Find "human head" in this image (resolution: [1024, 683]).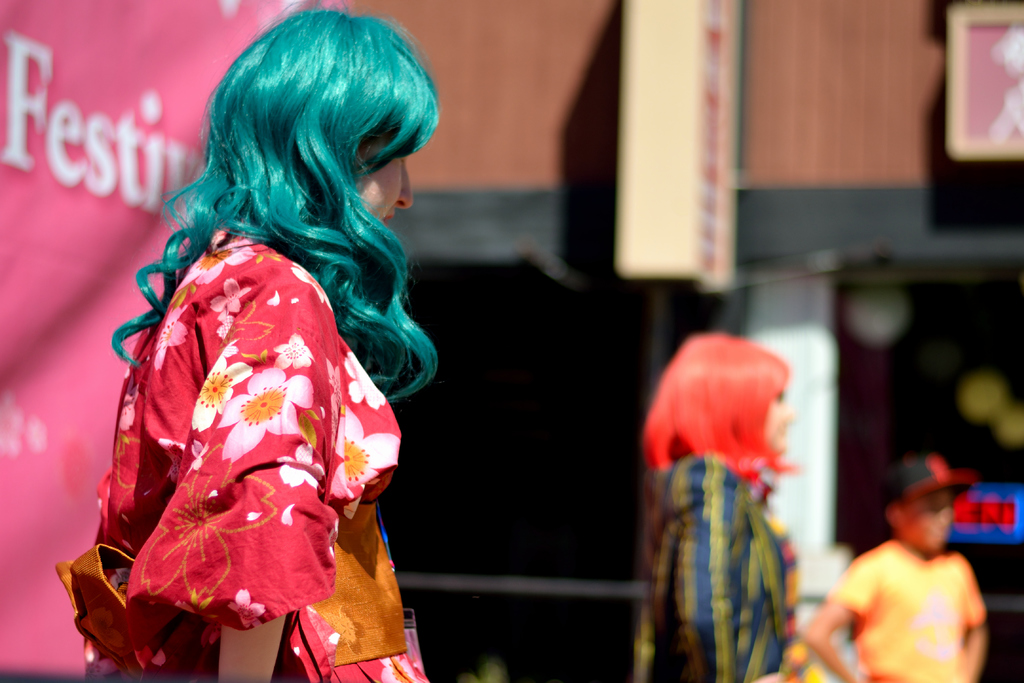
[652, 329, 799, 468].
